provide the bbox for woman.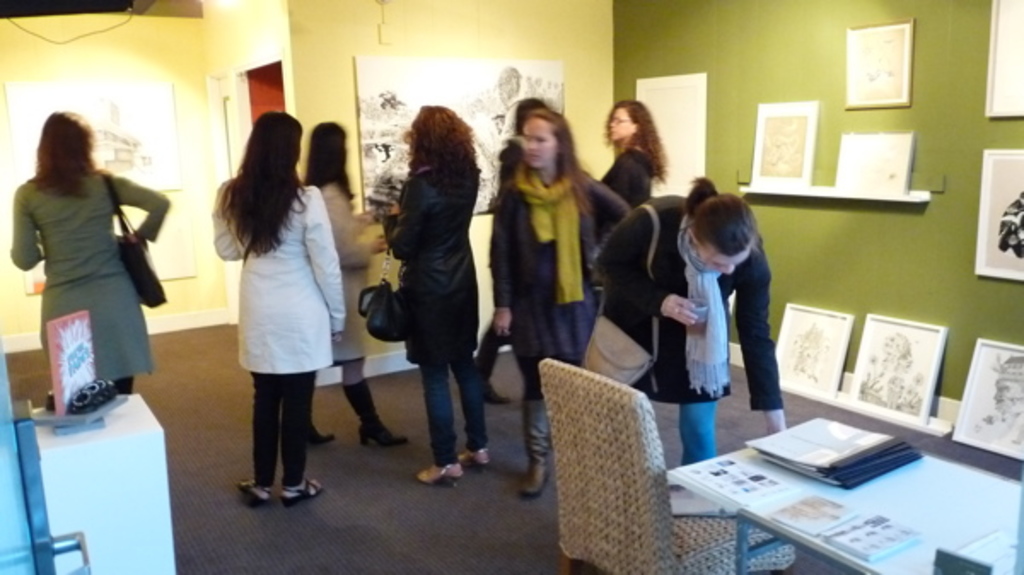
select_region(17, 109, 167, 398).
